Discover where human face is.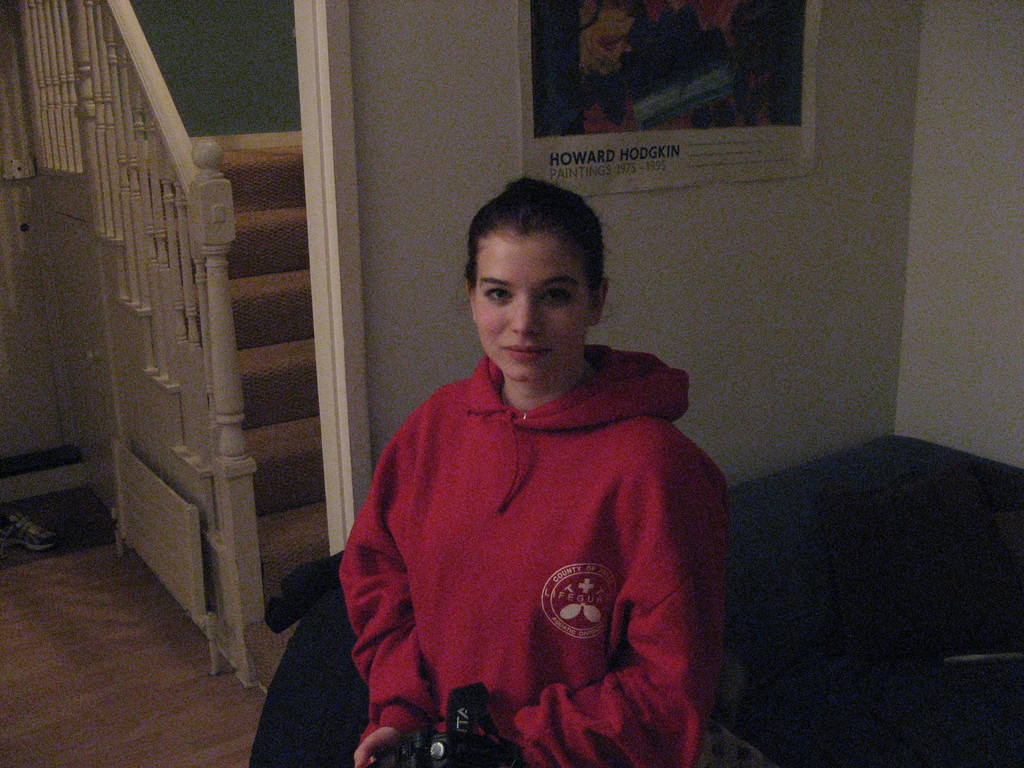
Discovered at x1=472 y1=238 x2=588 y2=377.
